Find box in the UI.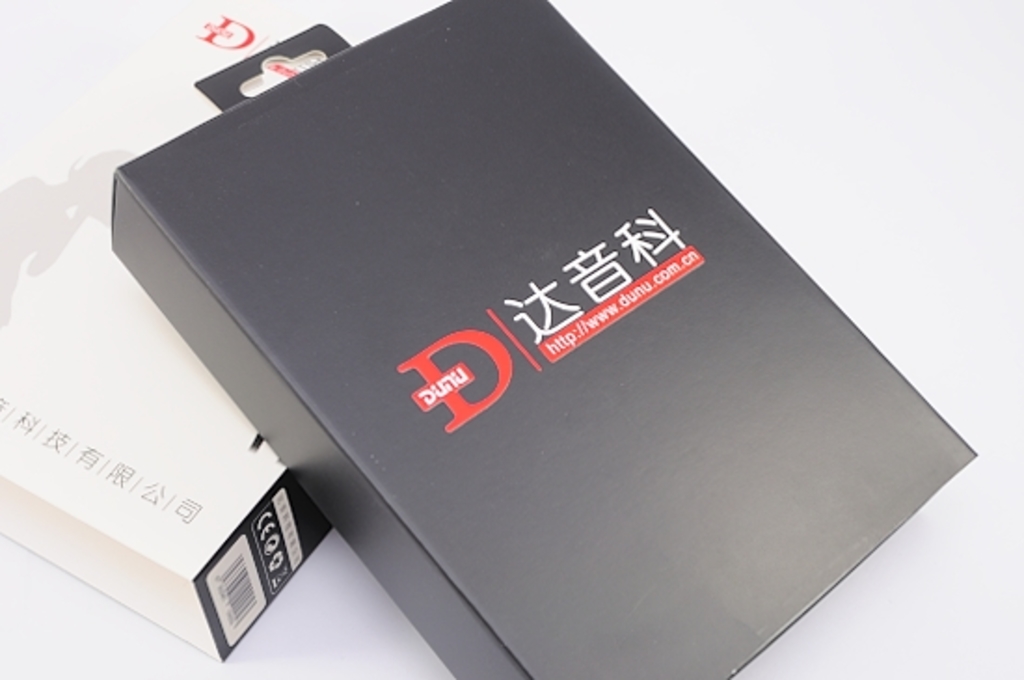
UI element at crop(108, 0, 977, 678).
